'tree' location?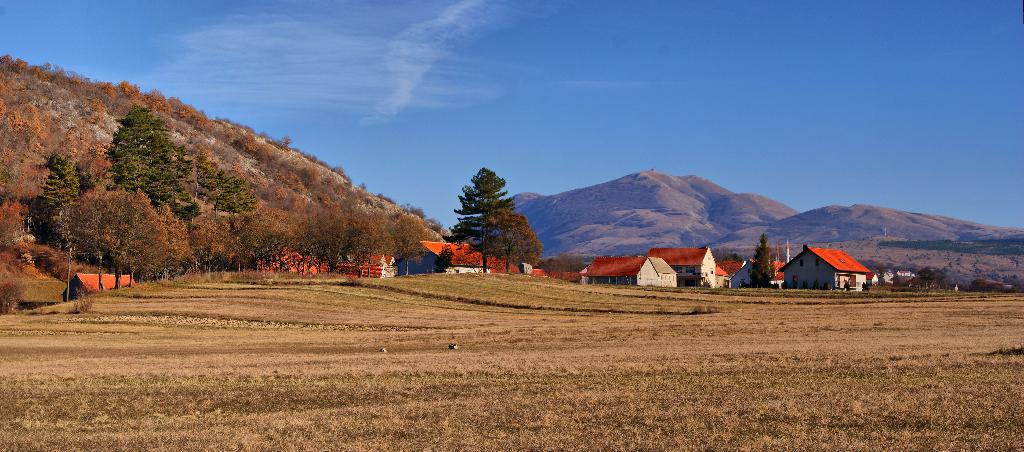
BBox(716, 244, 741, 272)
